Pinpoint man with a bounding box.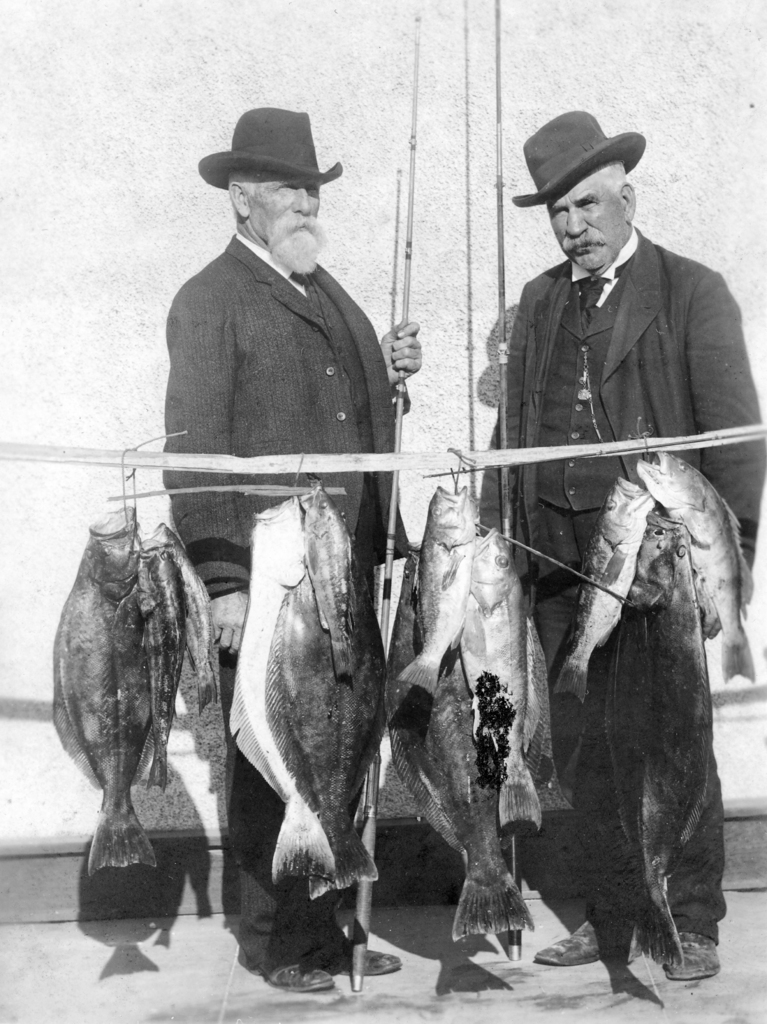
left=160, top=95, right=417, bottom=996.
